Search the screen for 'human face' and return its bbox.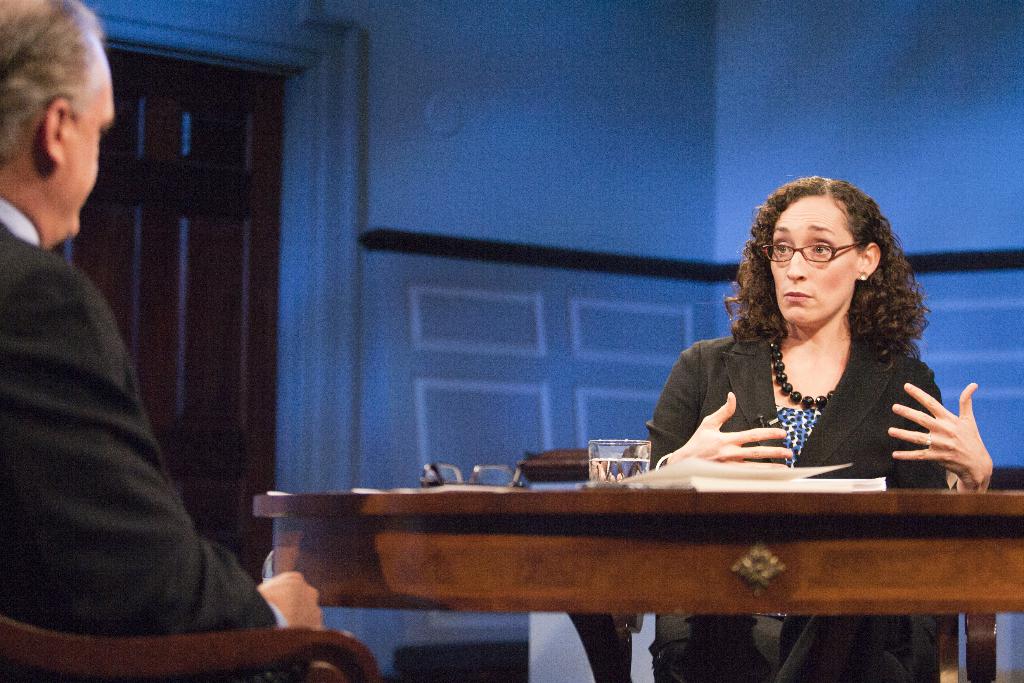
Found: box(55, 69, 113, 243).
